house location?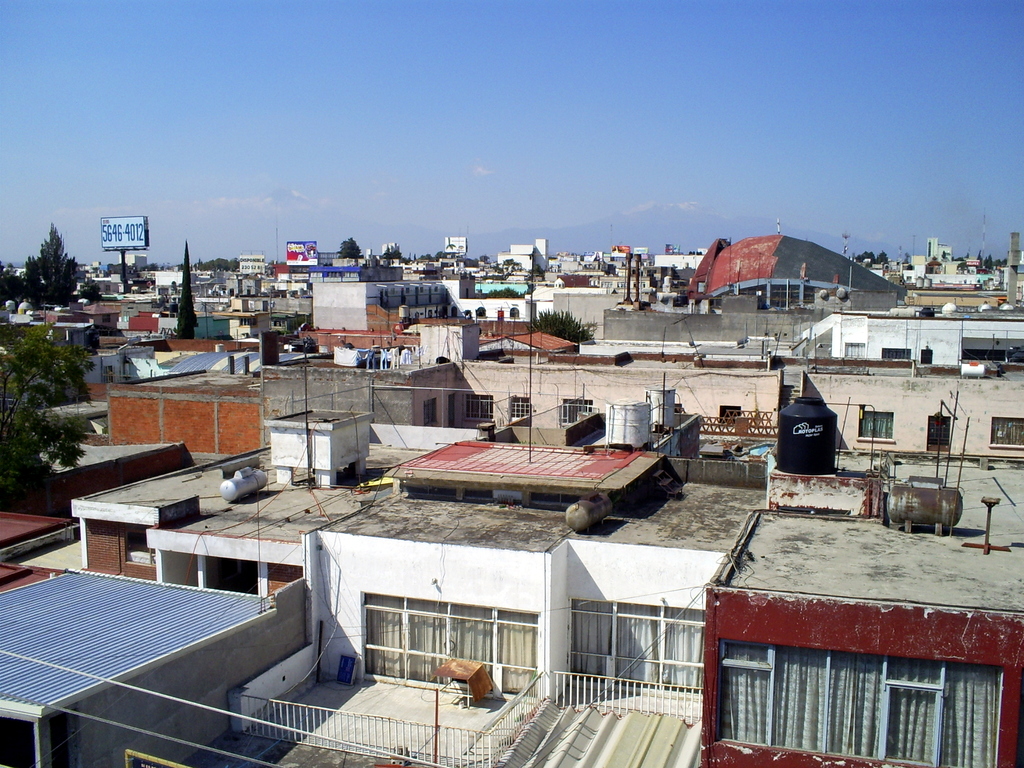
bbox=(476, 323, 572, 354)
